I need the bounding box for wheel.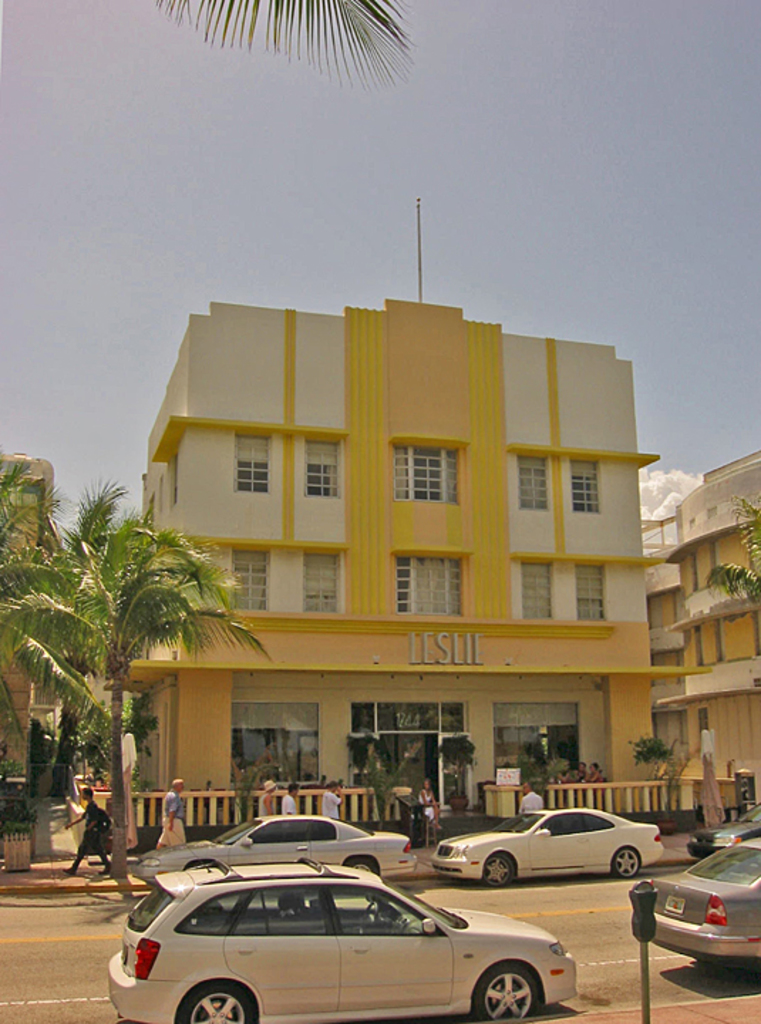
Here it is: bbox(176, 984, 253, 1023).
